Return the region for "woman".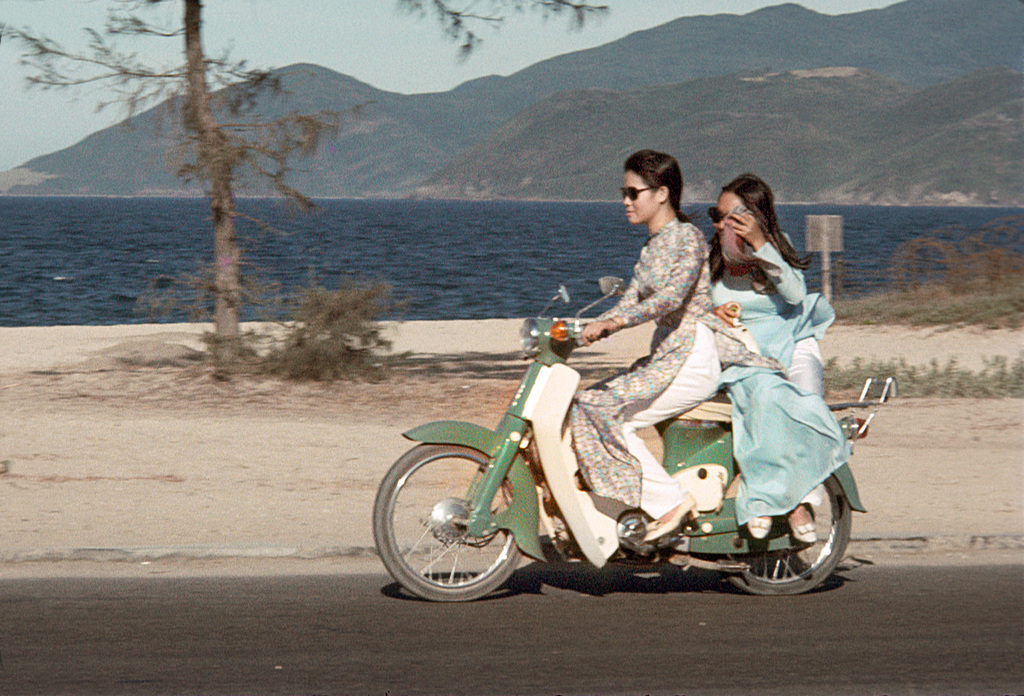
[left=566, top=145, right=725, bottom=552].
